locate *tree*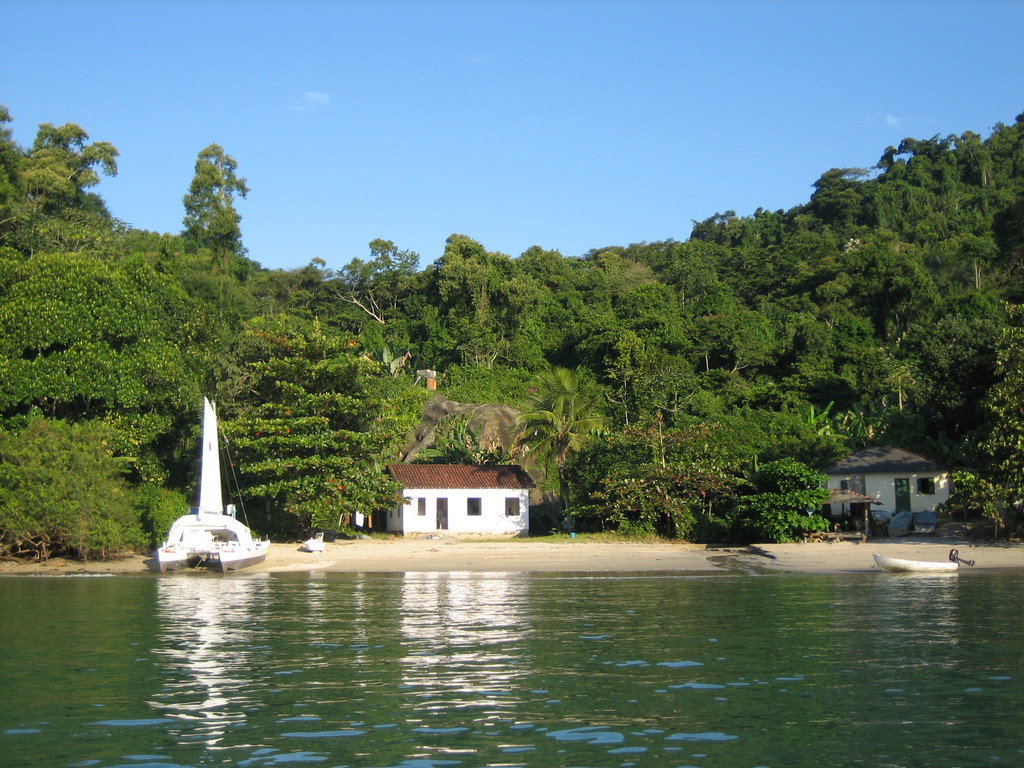
<bbox>748, 449, 845, 543</bbox>
